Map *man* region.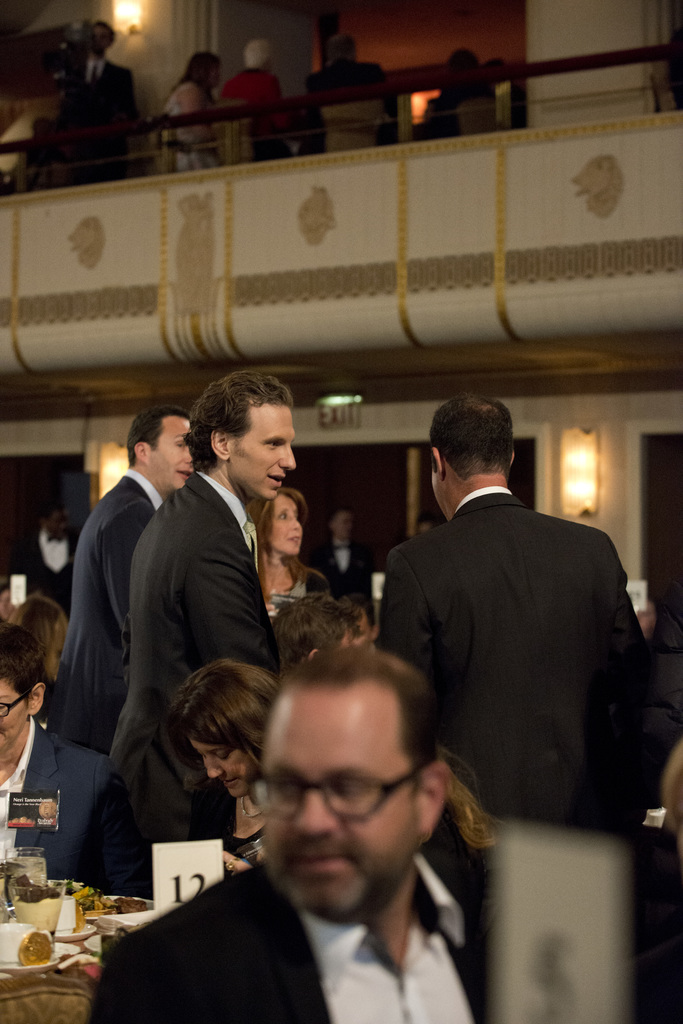
Mapped to (105, 394, 287, 842).
